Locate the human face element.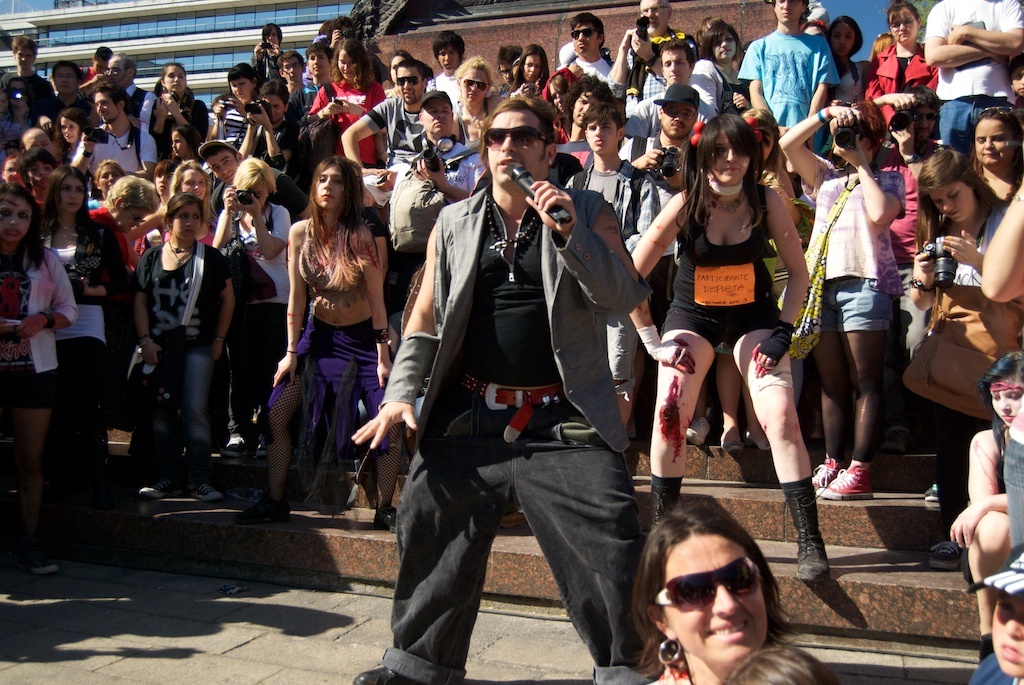
Element bbox: detection(52, 63, 81, 95).
